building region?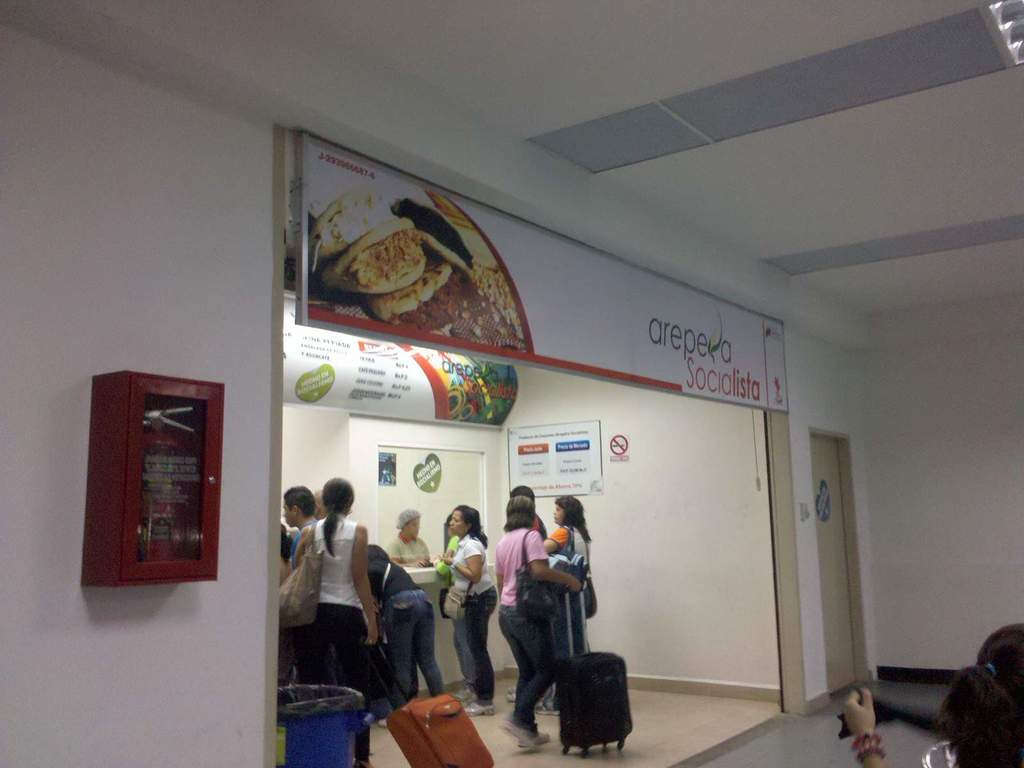
box=[0, 0, 1023, 767]
